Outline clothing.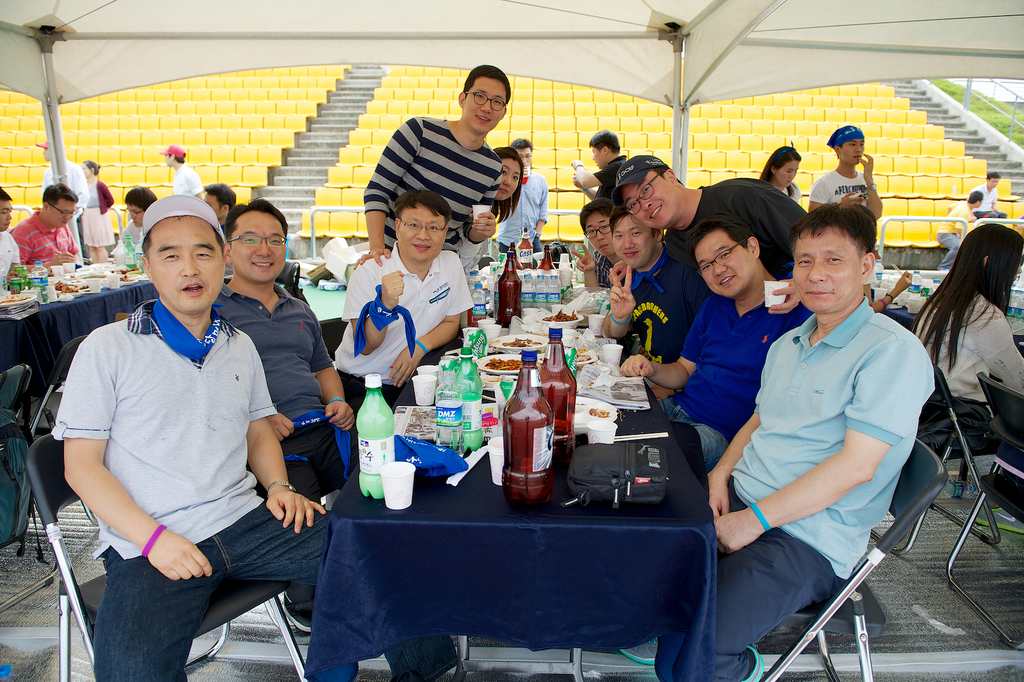
Outline: select_region(586, 143, 625, 200).
